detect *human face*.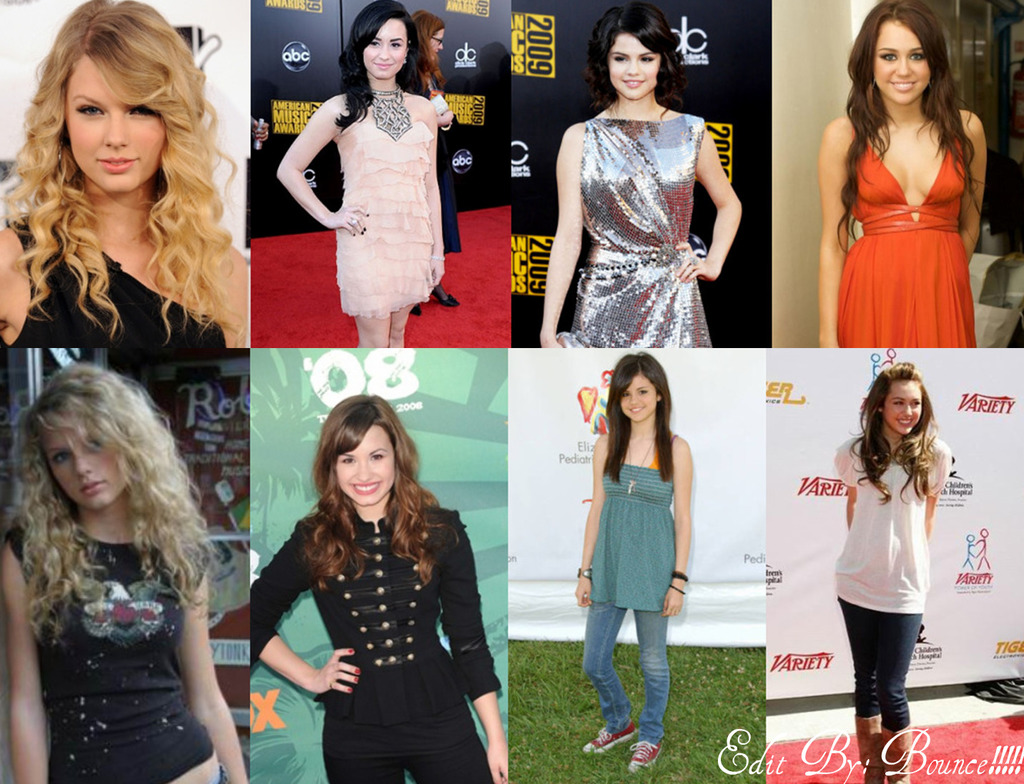
Detected at box=[66, 56, 166, 192].
